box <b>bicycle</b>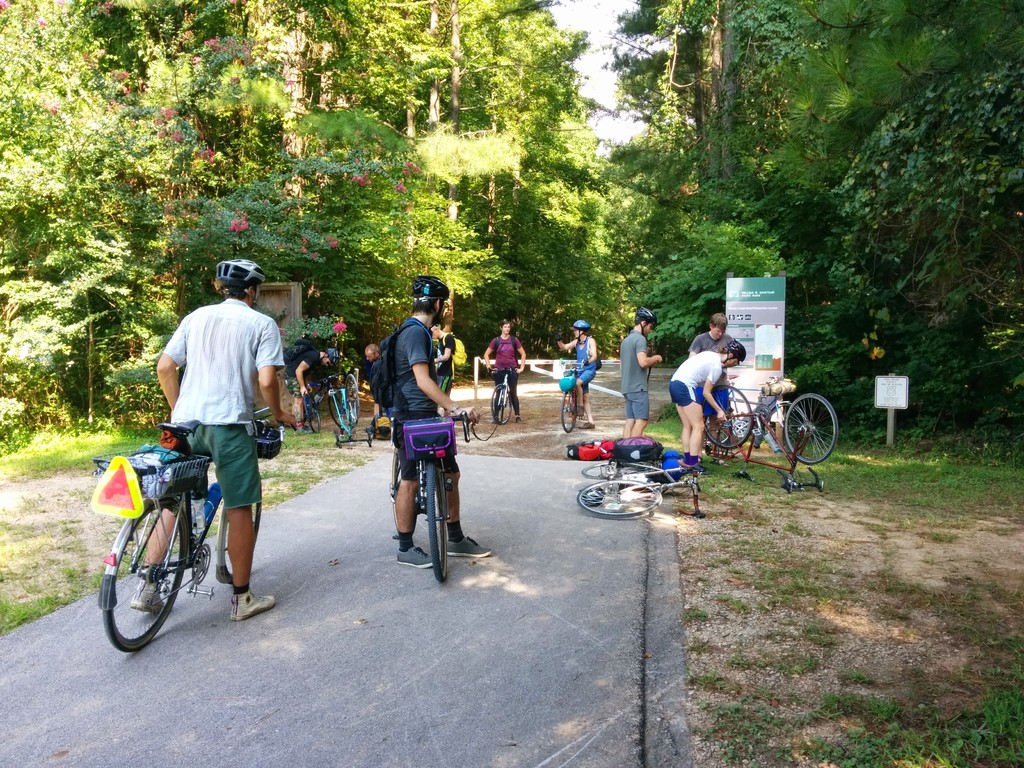
Rect(701, 383, 838, 494)
